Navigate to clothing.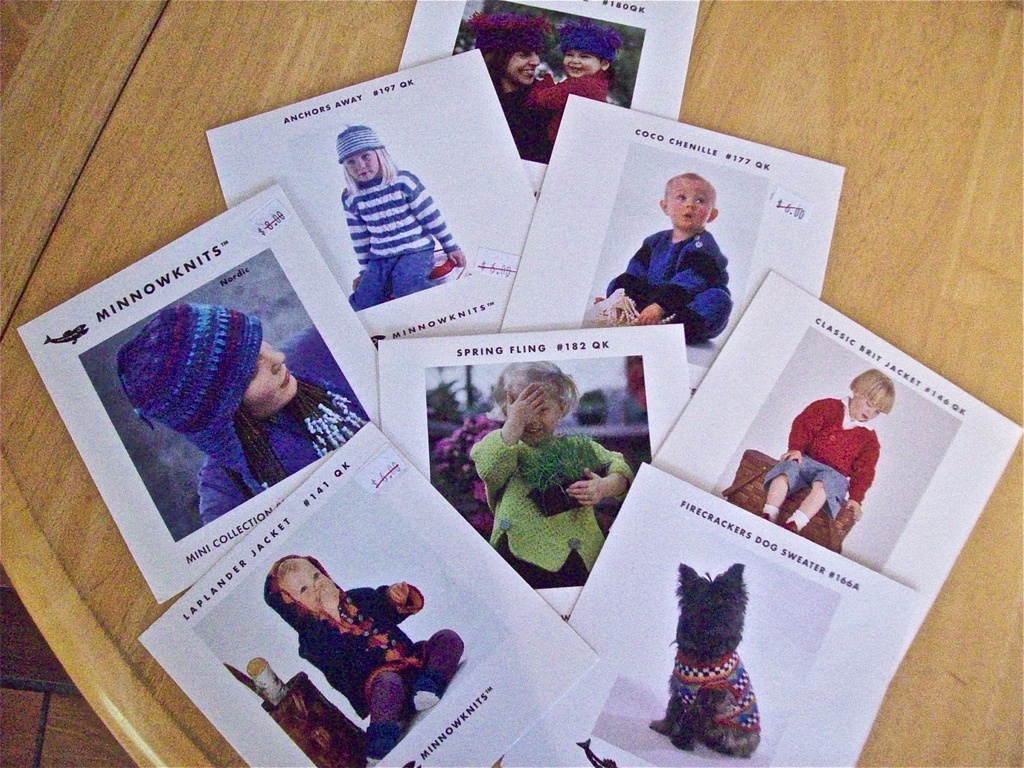
Navigation target: 760,398,879,520.
